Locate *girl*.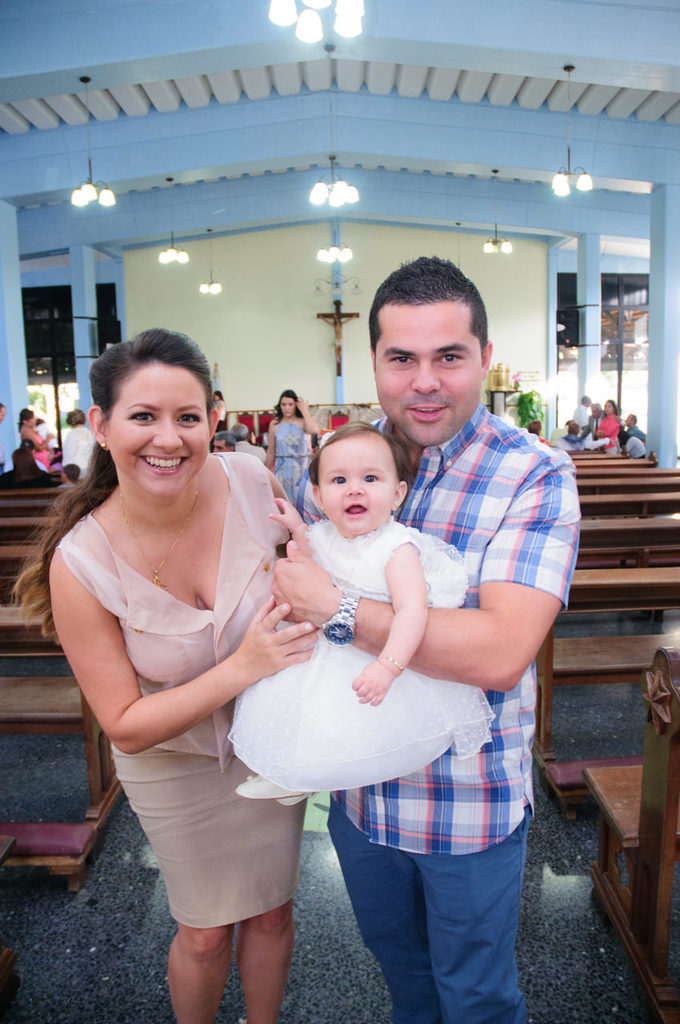
Bounding box: pyautogui.locateOnScreen(227, 414, 496, 807).
